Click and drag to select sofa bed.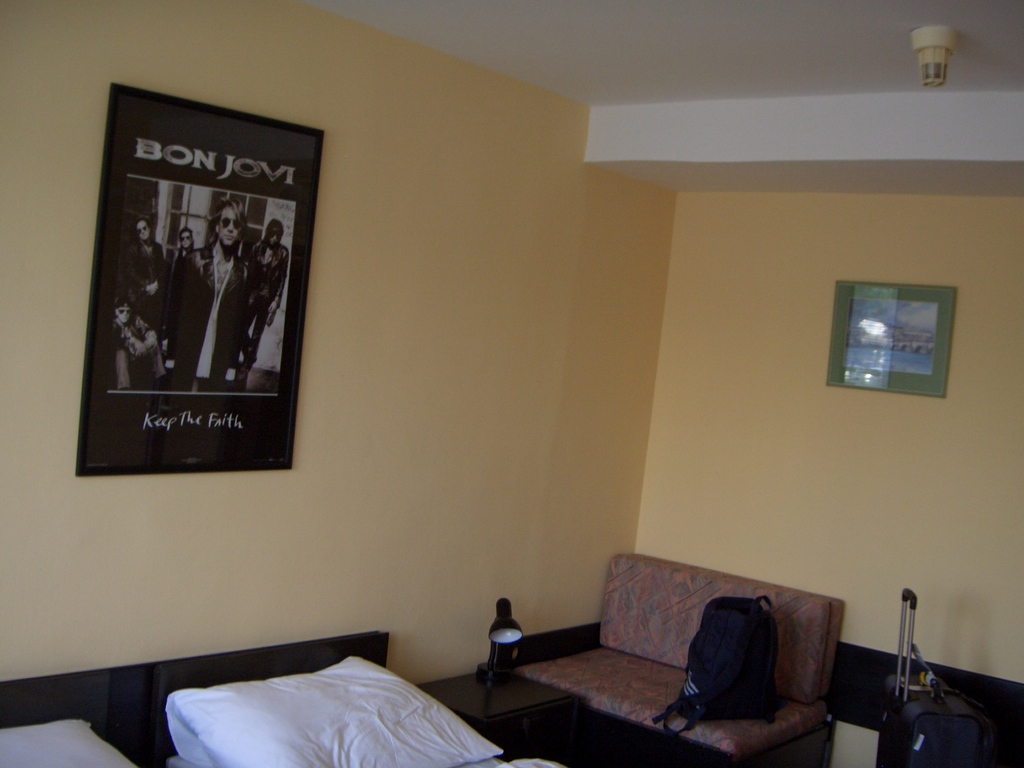
Selection: [x1=500, y1=543, x2=849, y2=767].
